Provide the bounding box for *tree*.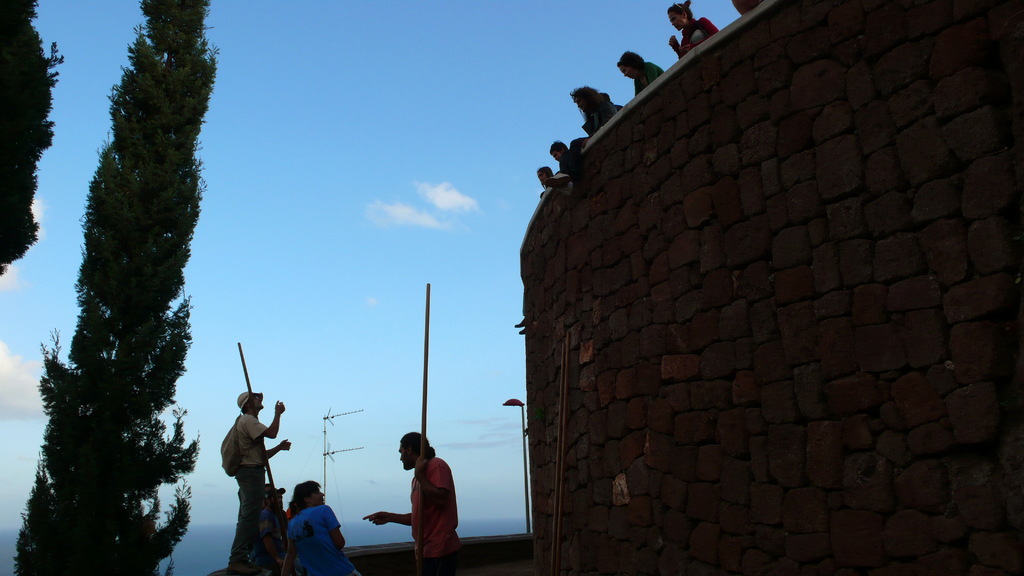
crop(11, 0, 222, 575).
